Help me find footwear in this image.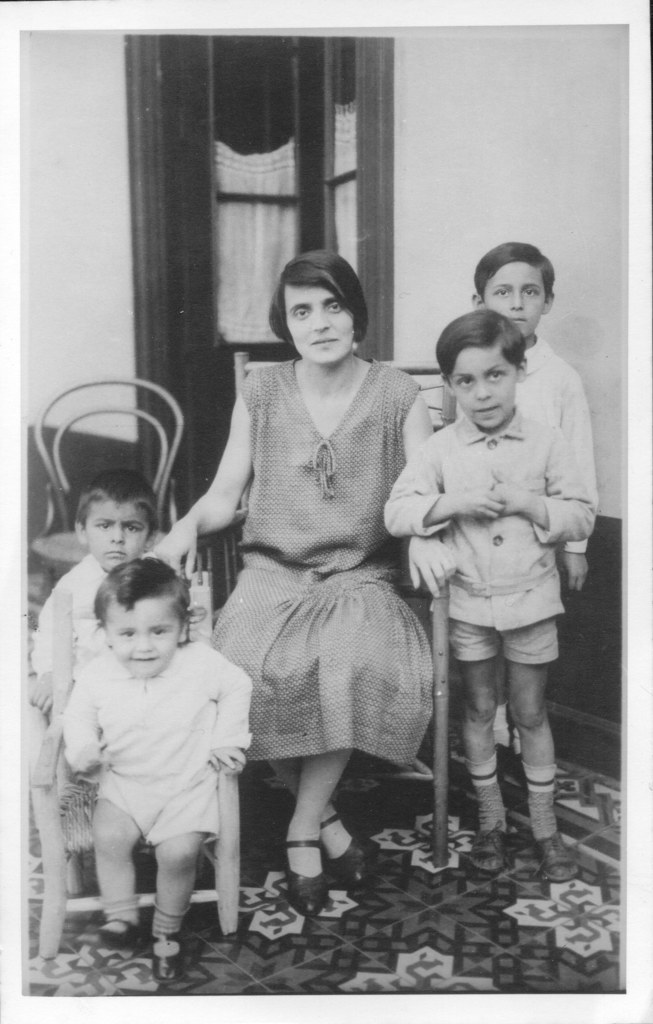
Found it: rect(150, 924, 185, 980).
